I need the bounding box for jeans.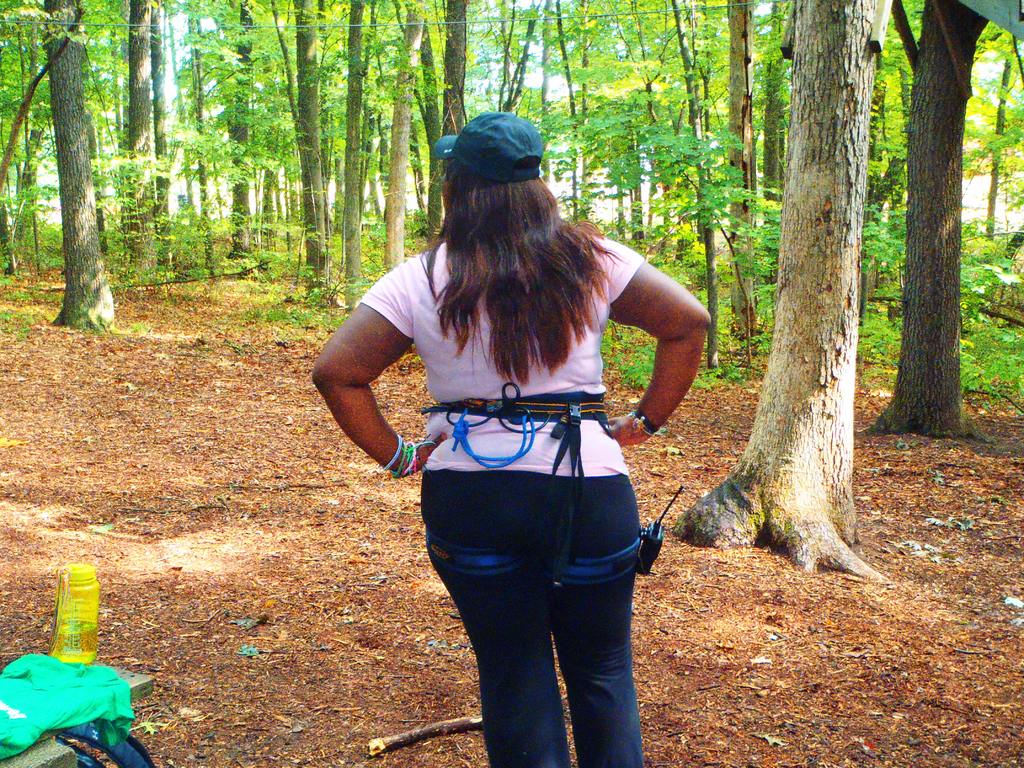
Here it is: bbox=(418, 526, 645, 767).
